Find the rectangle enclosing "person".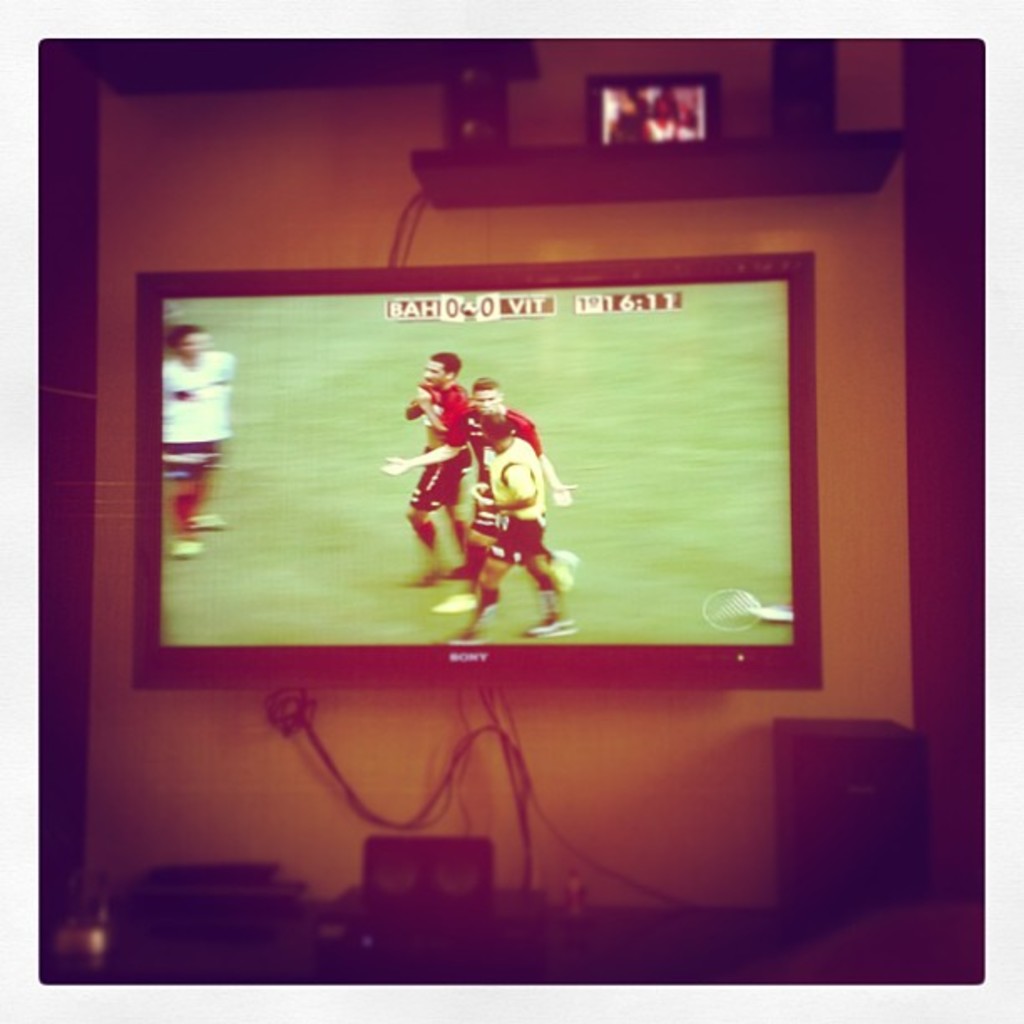
378, 380, 574, 616.
